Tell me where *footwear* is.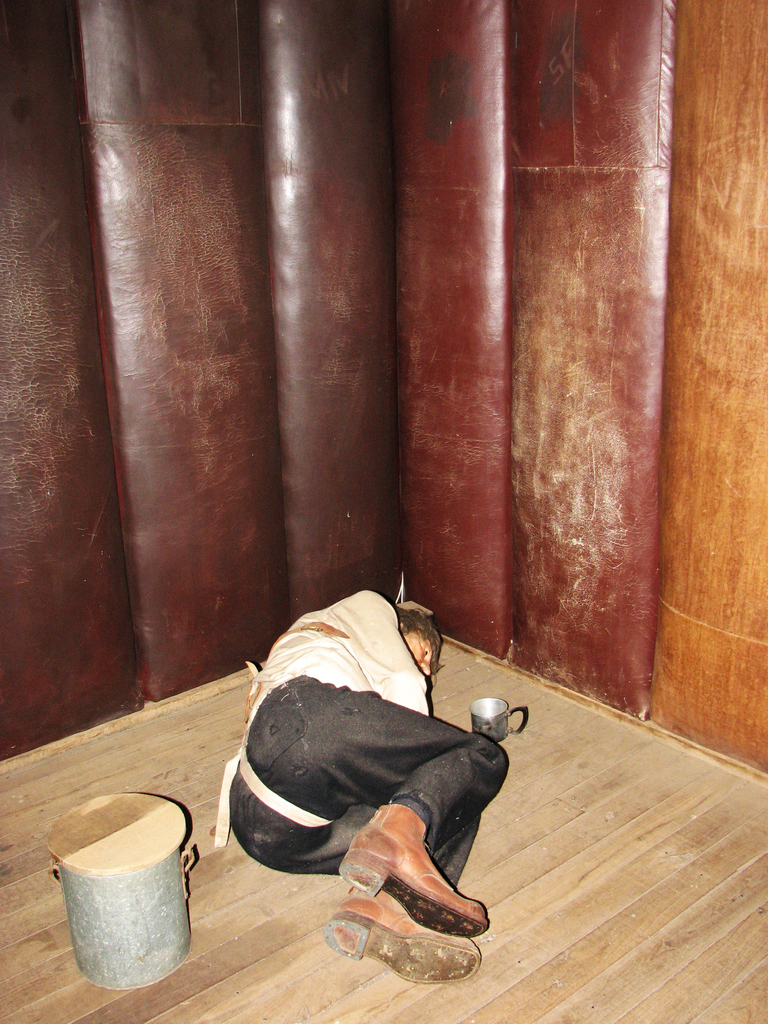
*footwear* is at region(338, 803, 488, 942).
